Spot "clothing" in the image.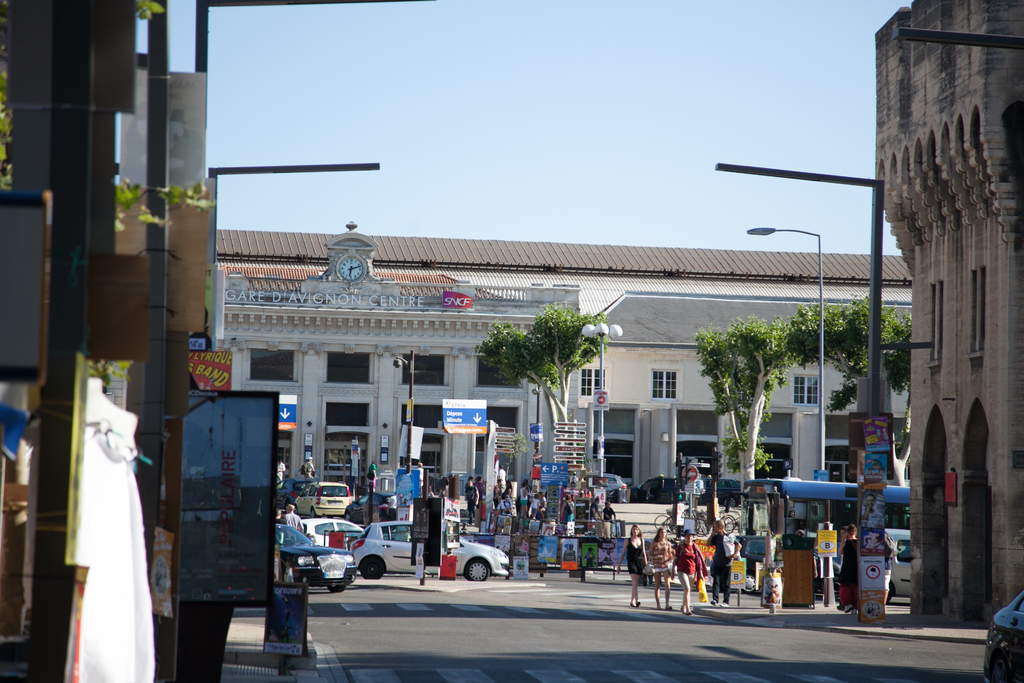
"clothing" found at BBox(645, 533, 673, 579).
